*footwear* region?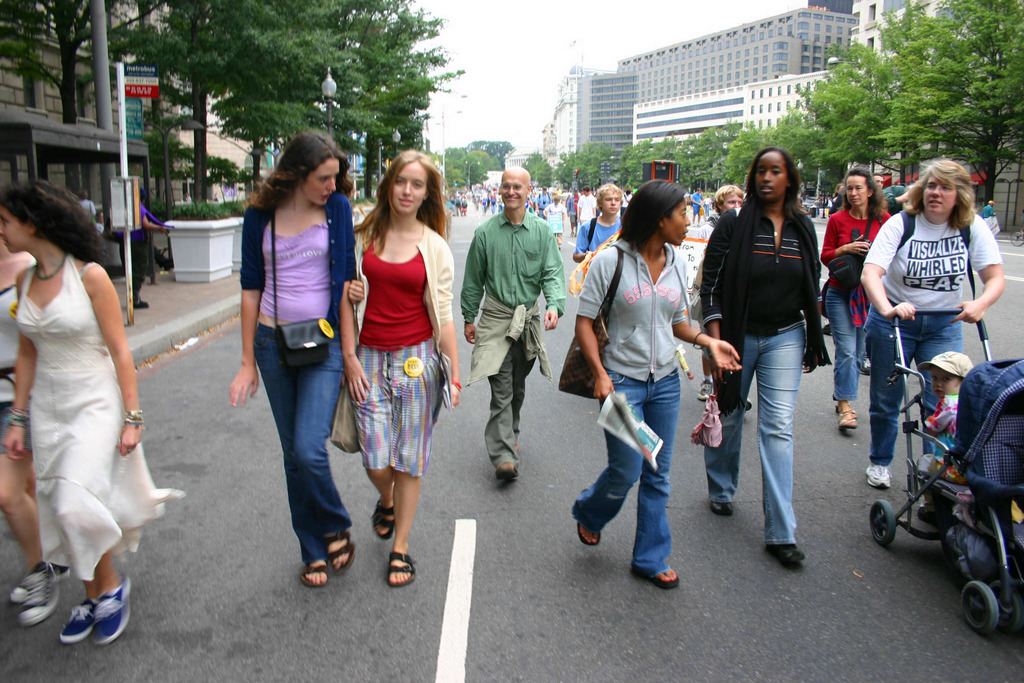
(867,466,892,490)
